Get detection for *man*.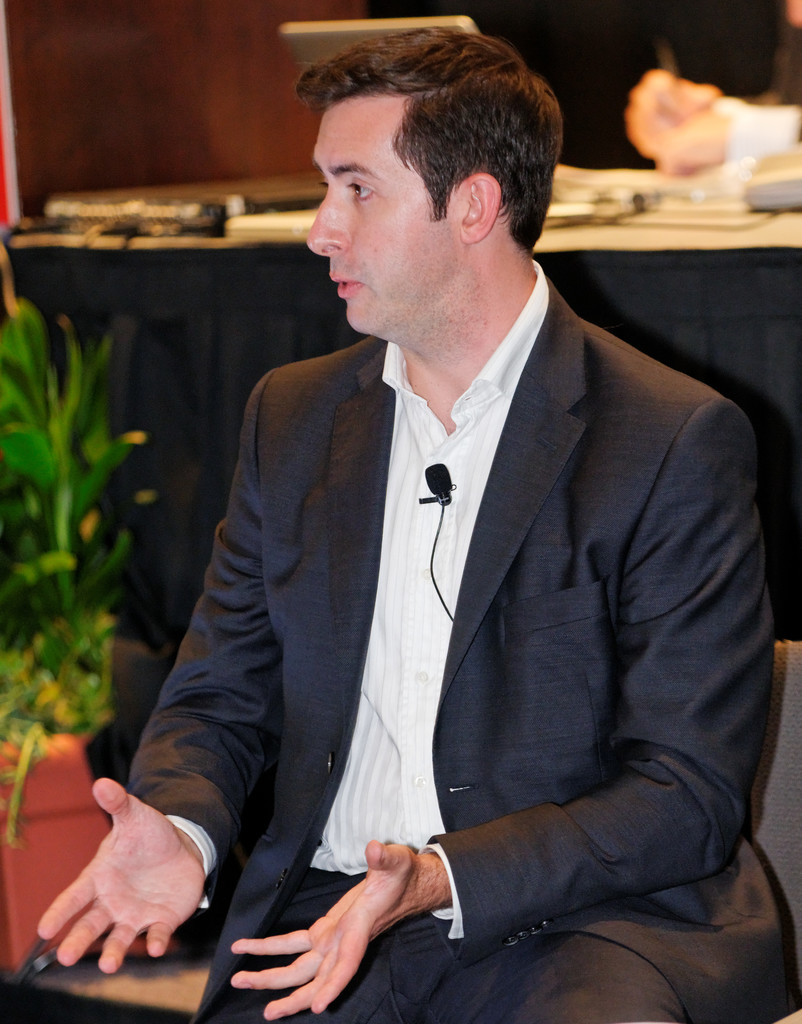
Detection: [120, 33, 763, 1016].
